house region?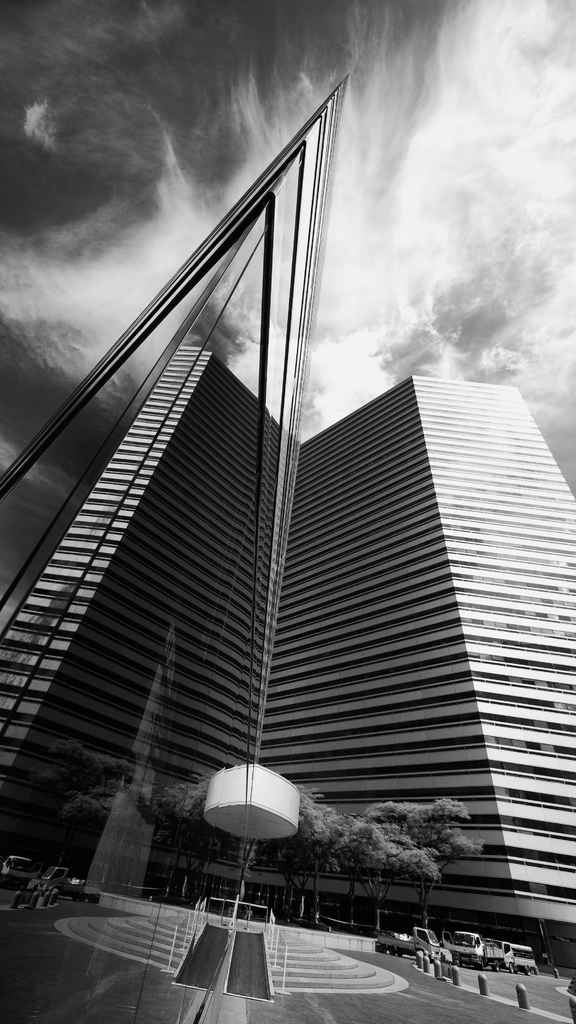
x1=0 y1=350 x2=574 y2=917
